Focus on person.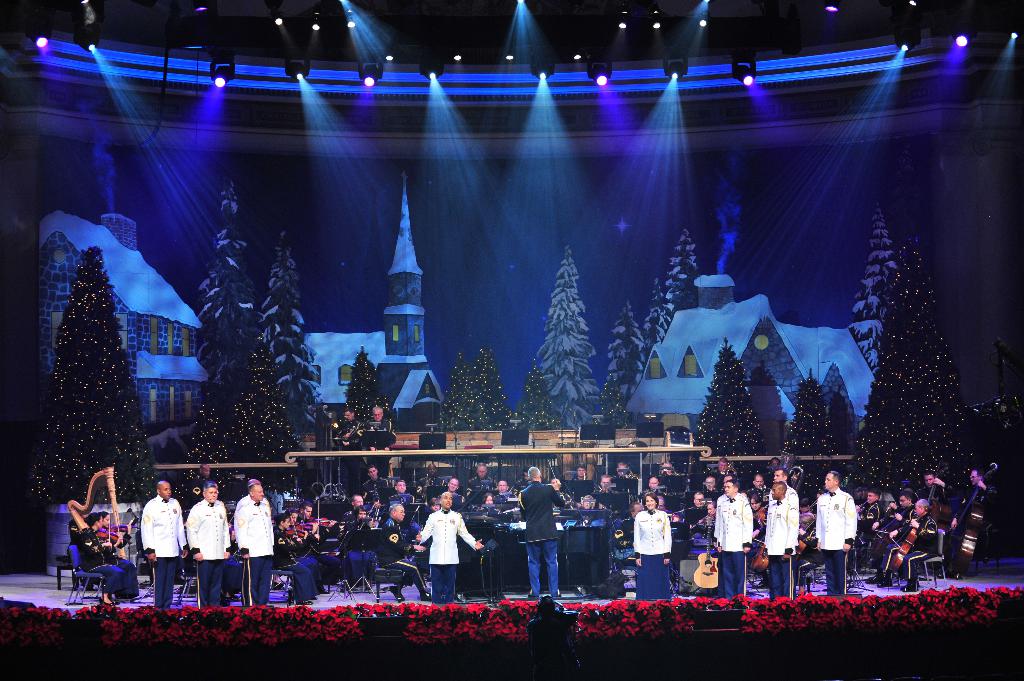
Focused at region(276, 519, 292, 561).
